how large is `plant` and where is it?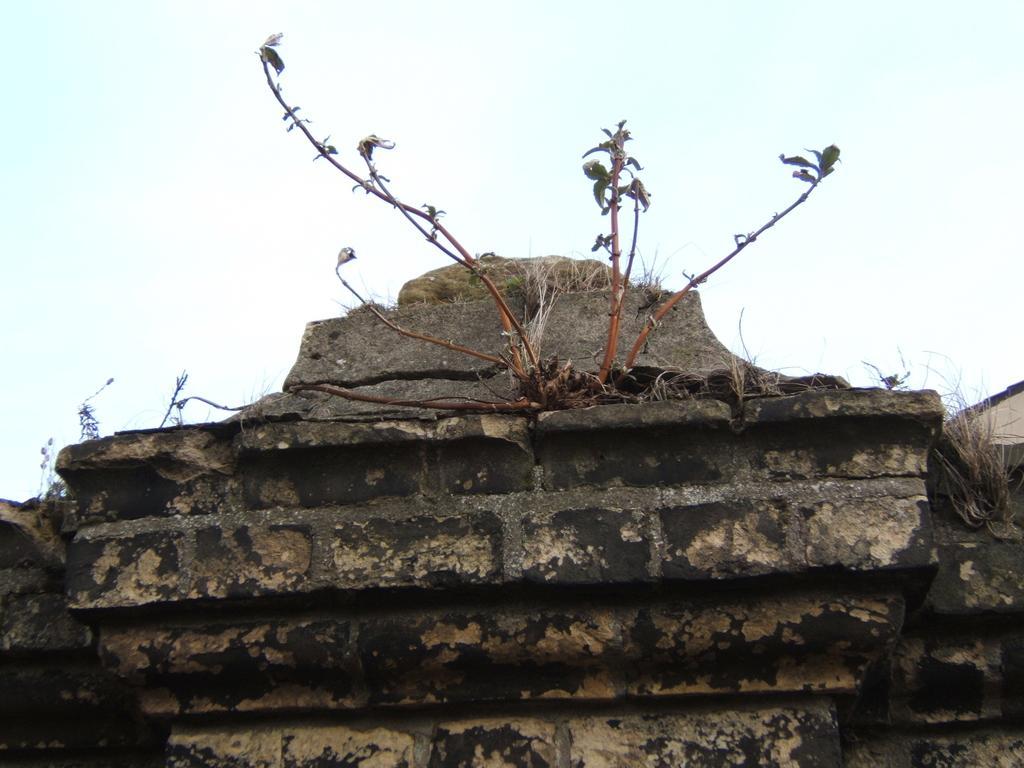
Bounding box: (left=68, top=367, right=123, bottom=451).
